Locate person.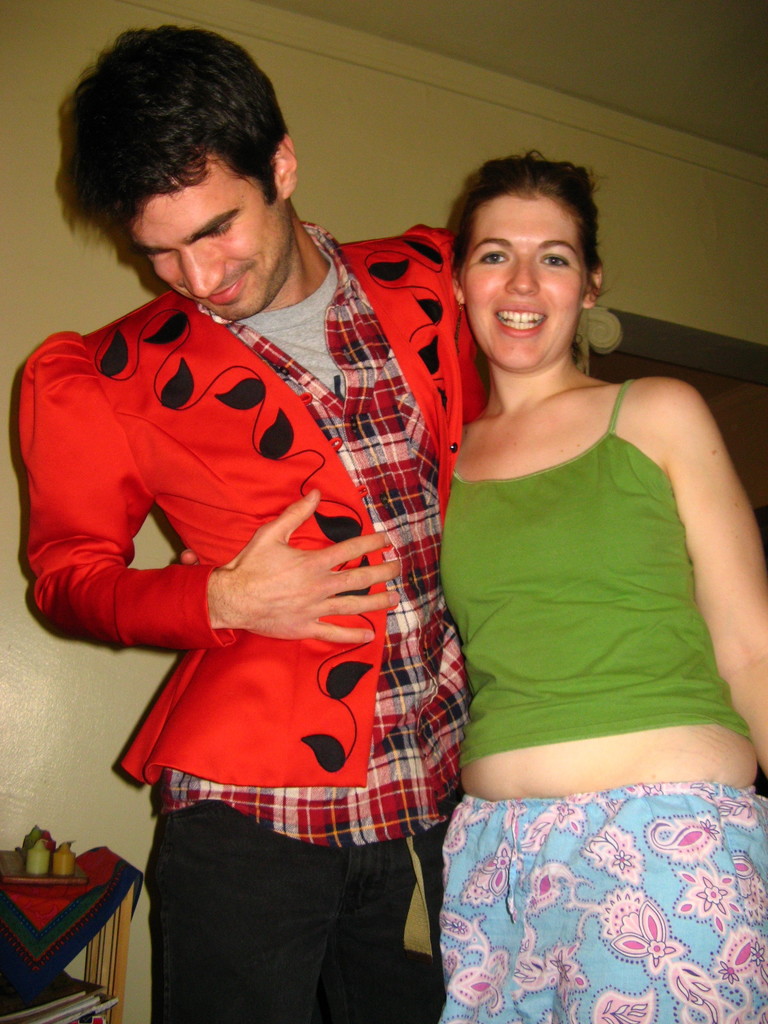
Bounding box: detection(17, 22, 499, 1023).
